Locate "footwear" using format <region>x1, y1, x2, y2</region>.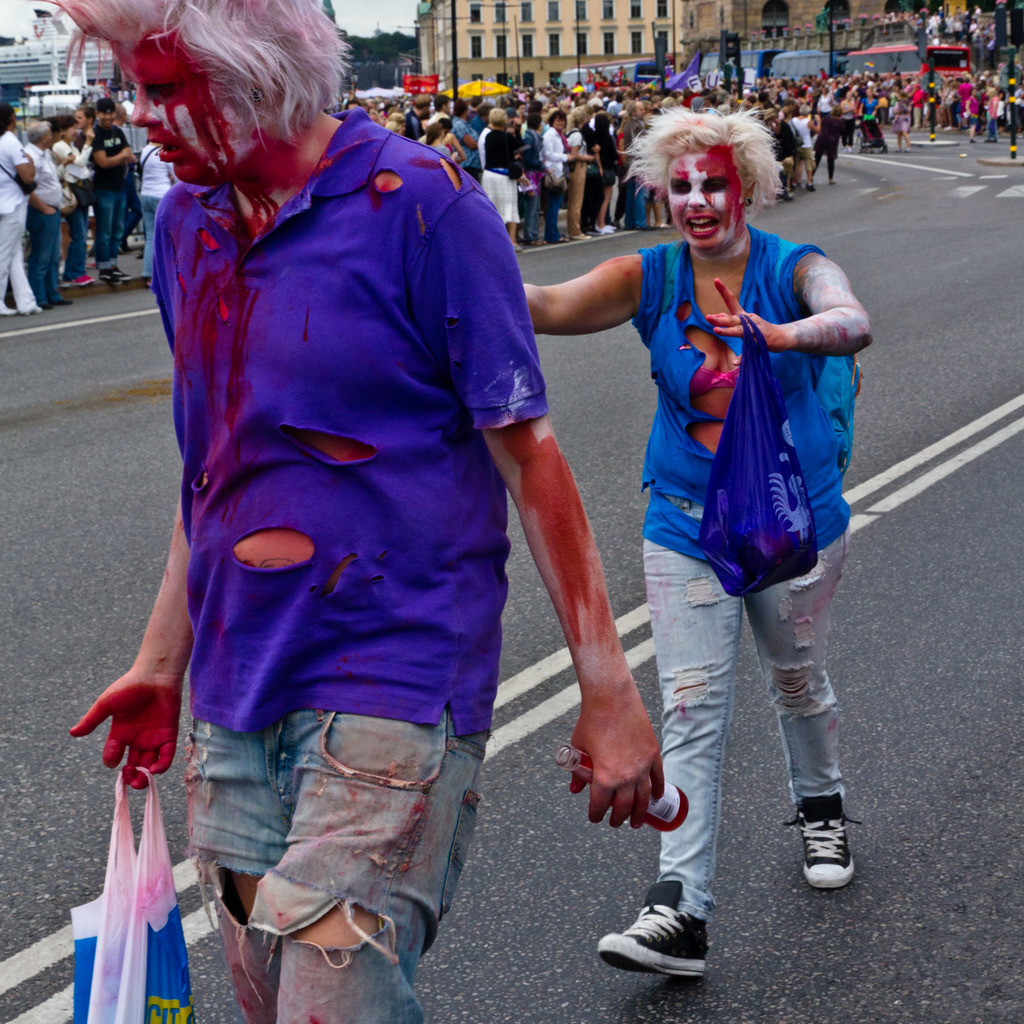
<region>780, 792, 855, 884</region>.
